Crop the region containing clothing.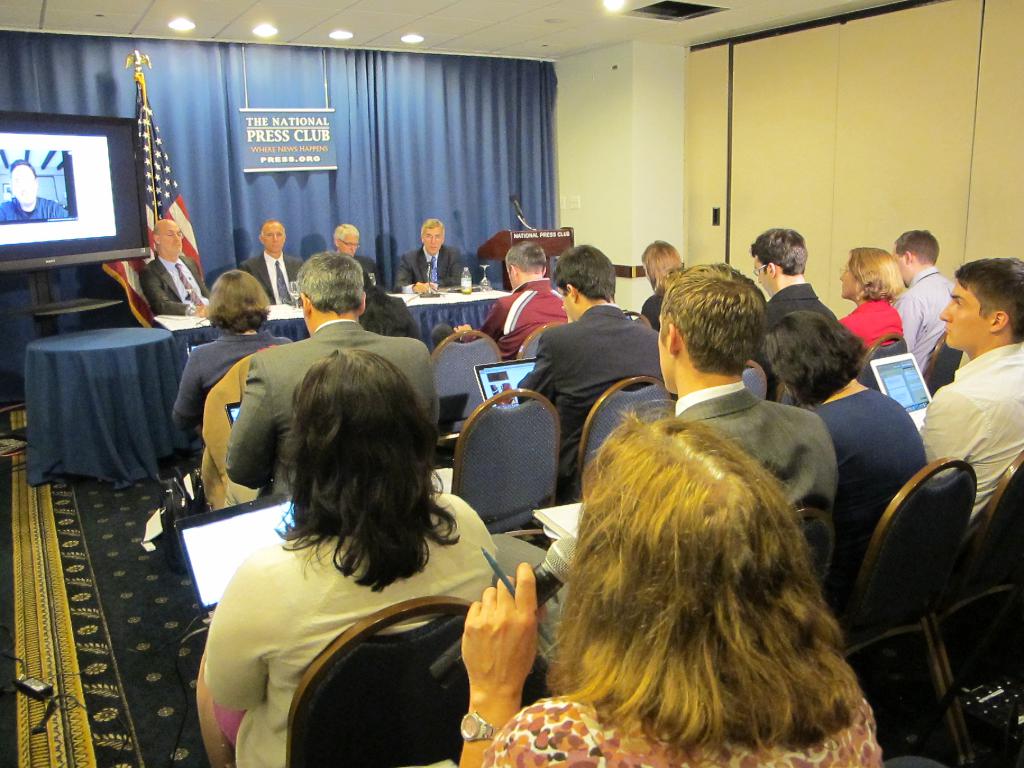
Crop region: x1=239 y1=252 x2=304 y2=304.
